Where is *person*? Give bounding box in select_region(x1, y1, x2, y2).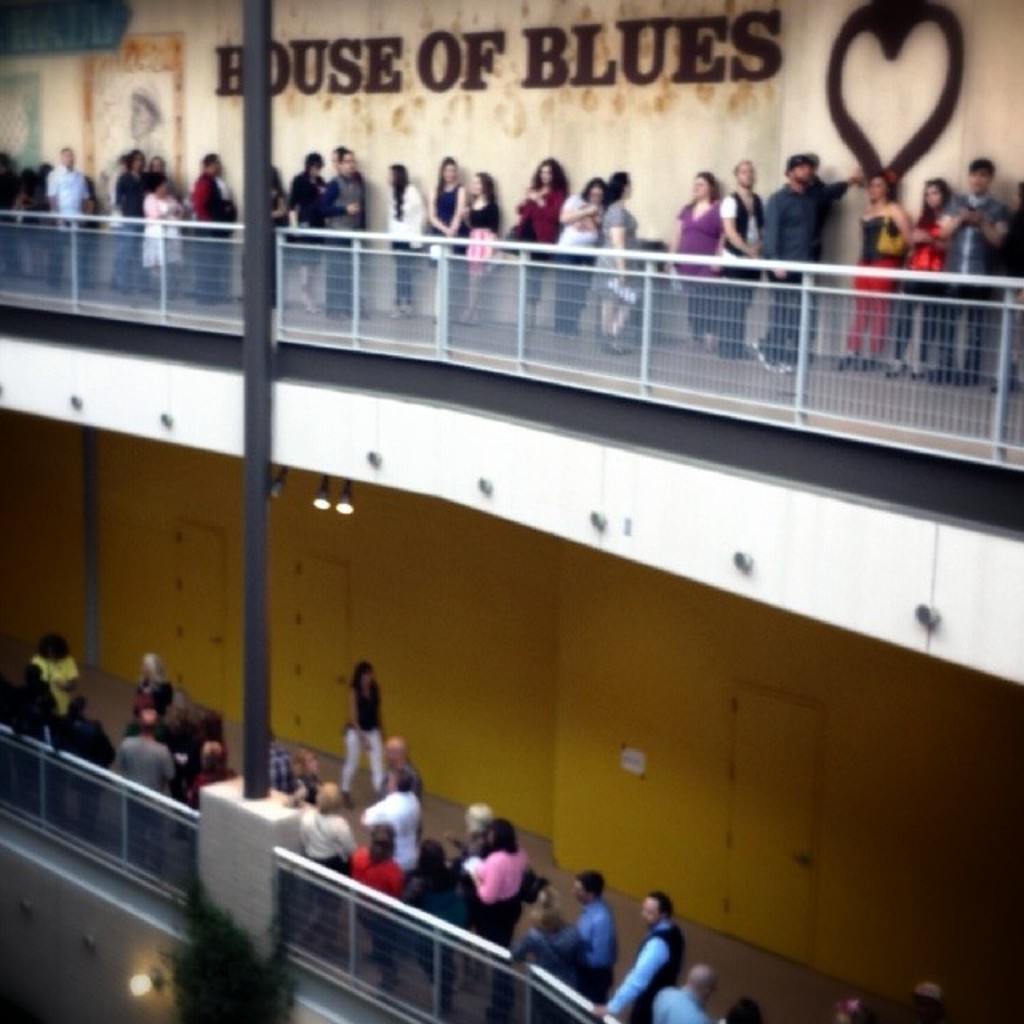
select_region(509, 144, 565, 339).
